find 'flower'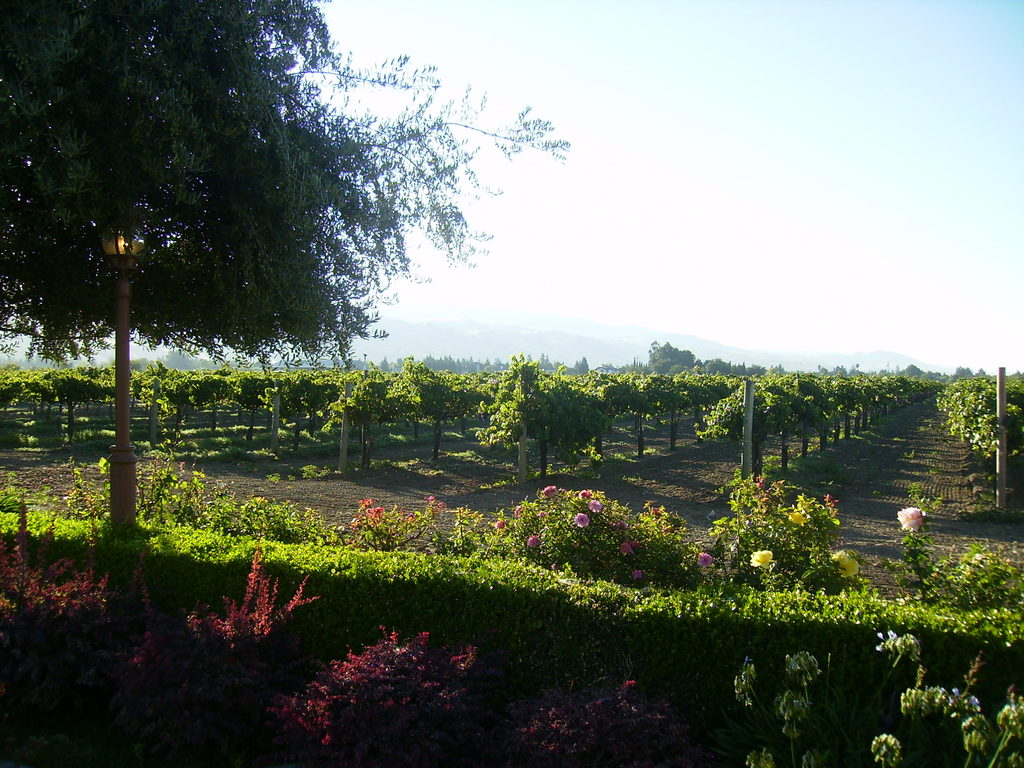
locate(634, 572, 644, 581)
